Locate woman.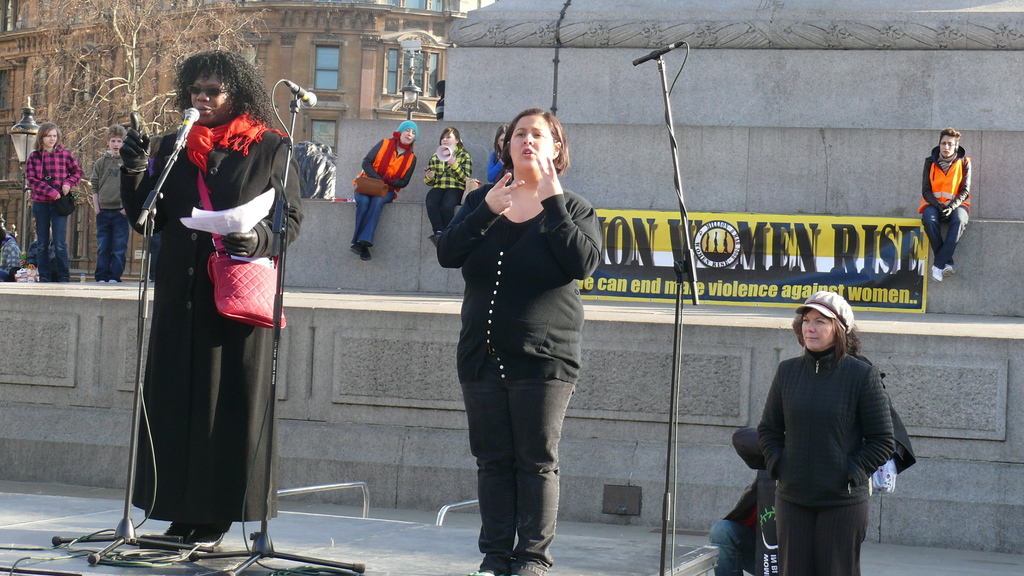
Bounding box: rect(486, 124, 510, 180).
